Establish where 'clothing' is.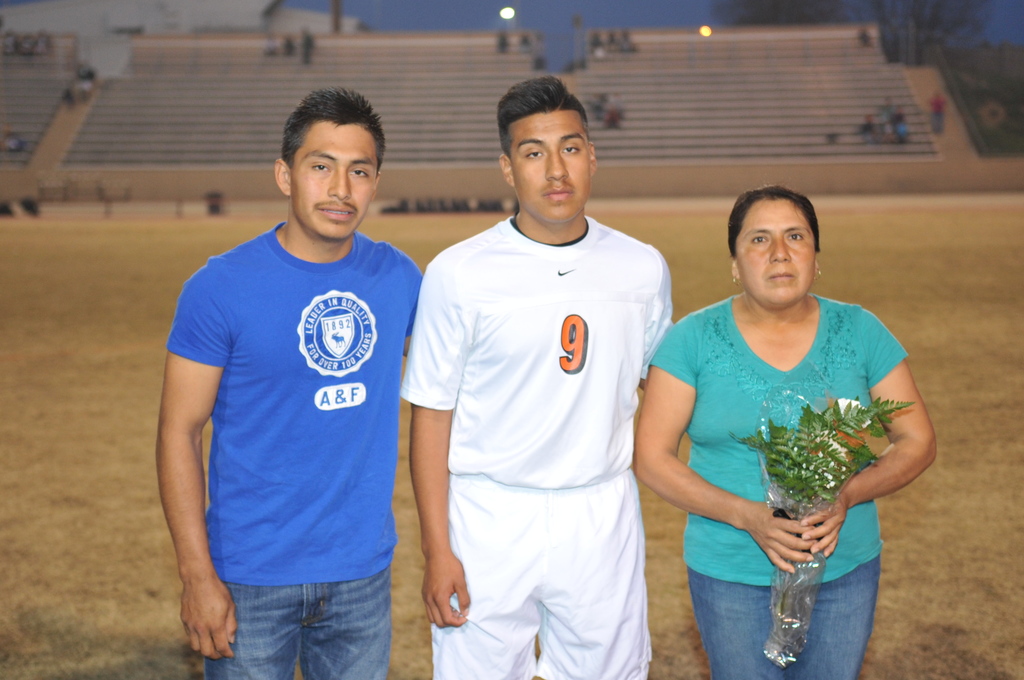
Established at 649,284,908,675.
